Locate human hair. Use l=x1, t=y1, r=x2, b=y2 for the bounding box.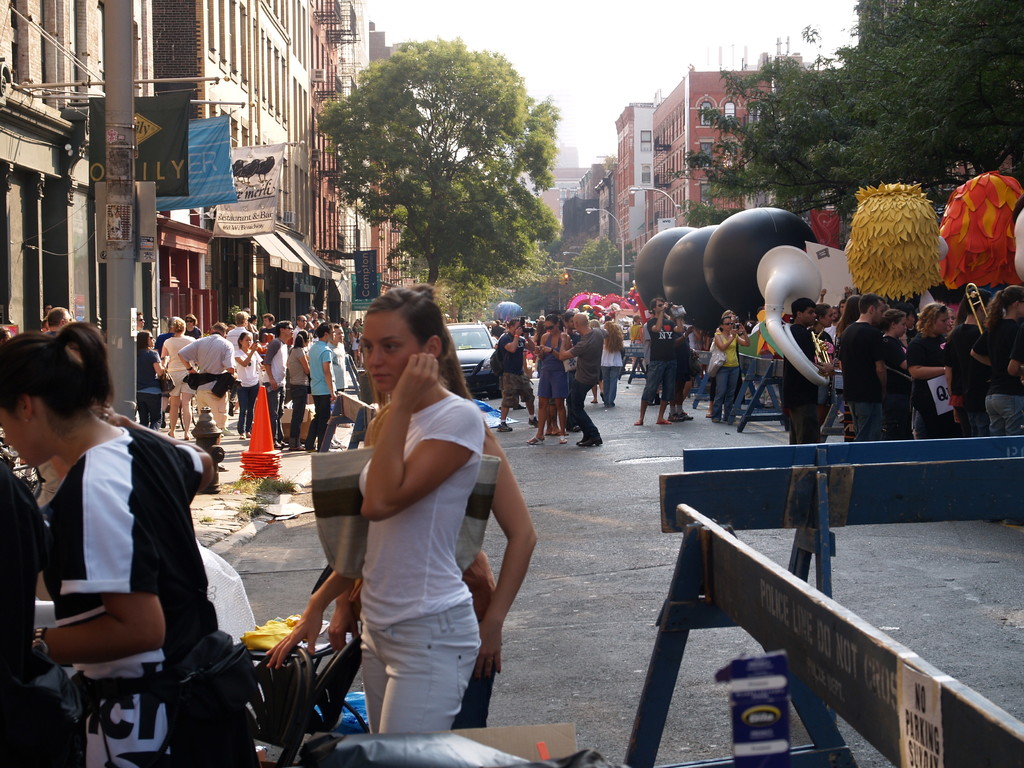
l=212, t=319, r=228, b=332.
